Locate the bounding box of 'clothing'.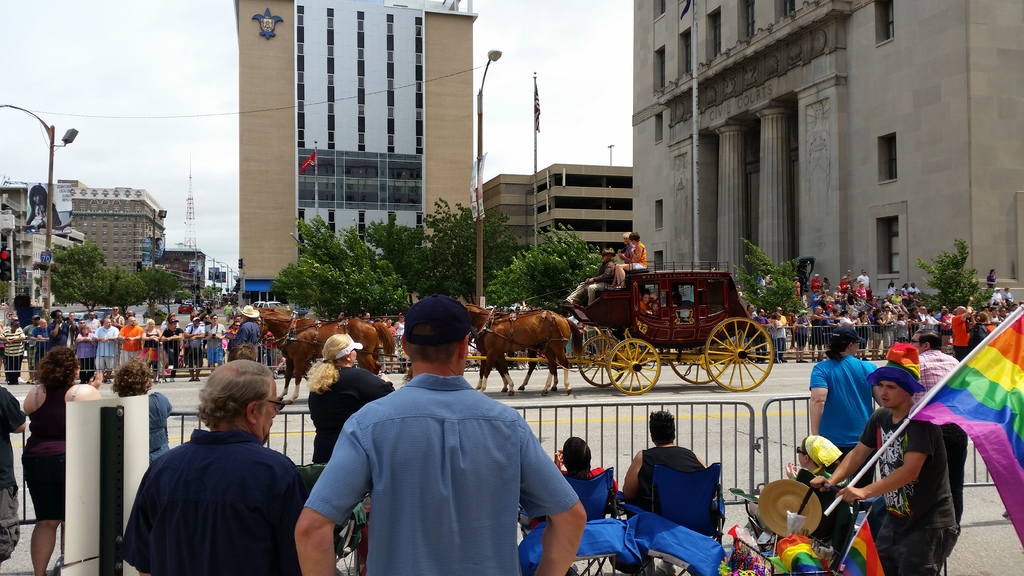
Bounding box: detection(158, 317, 181, 332).
